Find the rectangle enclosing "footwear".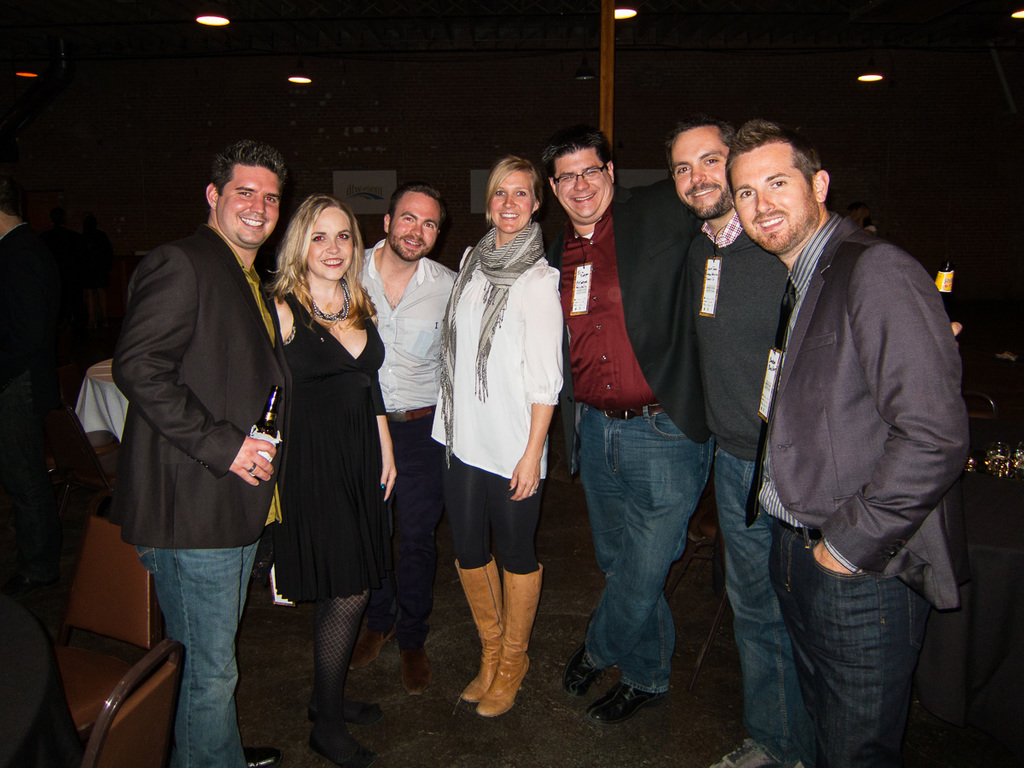
[left=352, top=620, right=400, bottom=672].
